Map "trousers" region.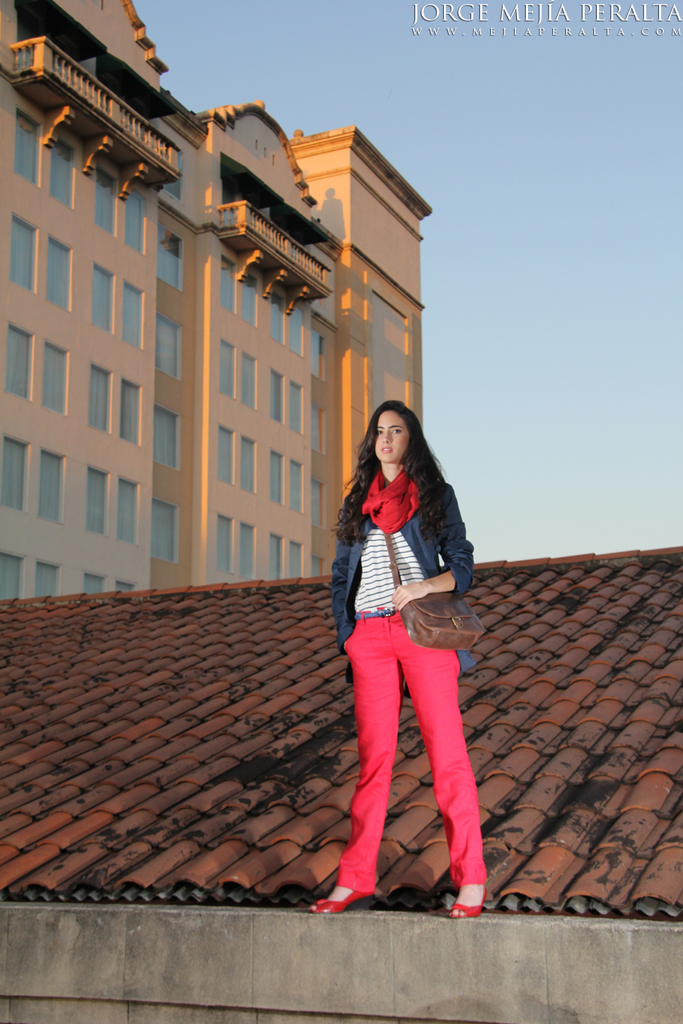
Mapped to BBox(343, 616, 482, 872).
